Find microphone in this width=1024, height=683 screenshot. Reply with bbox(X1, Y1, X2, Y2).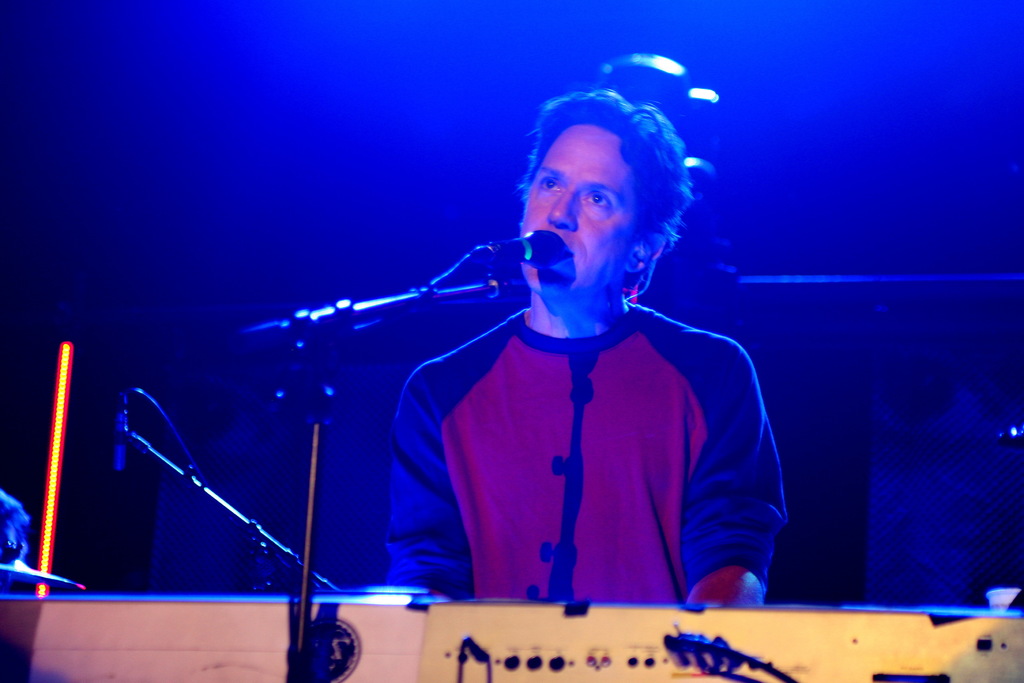
bbox(463, 226, 566, 273).
